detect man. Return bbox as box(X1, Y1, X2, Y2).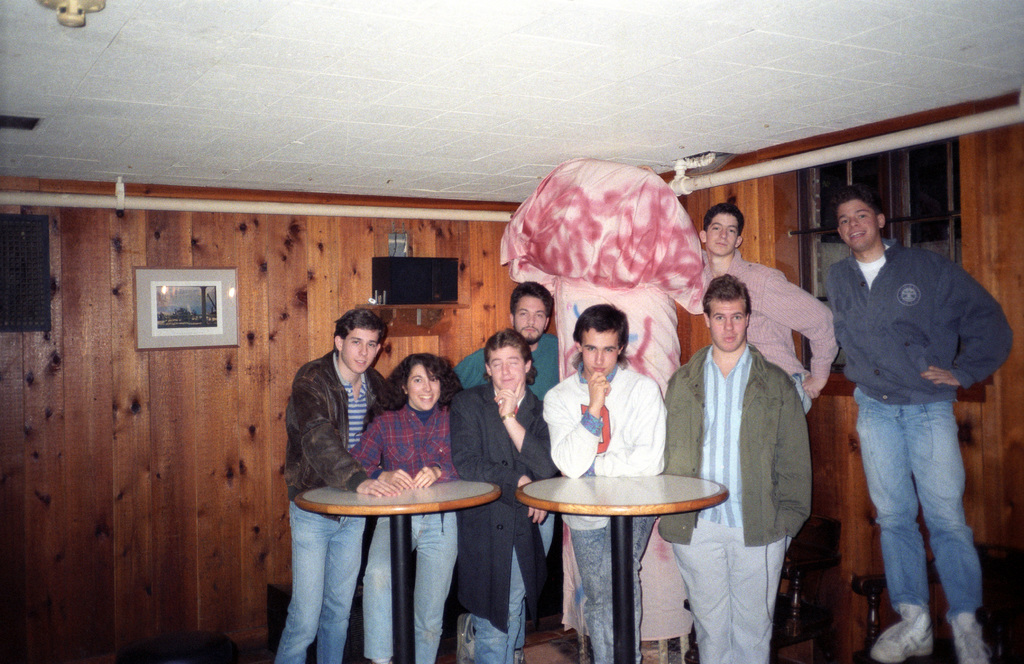
box(538, 302, 666, 663).
